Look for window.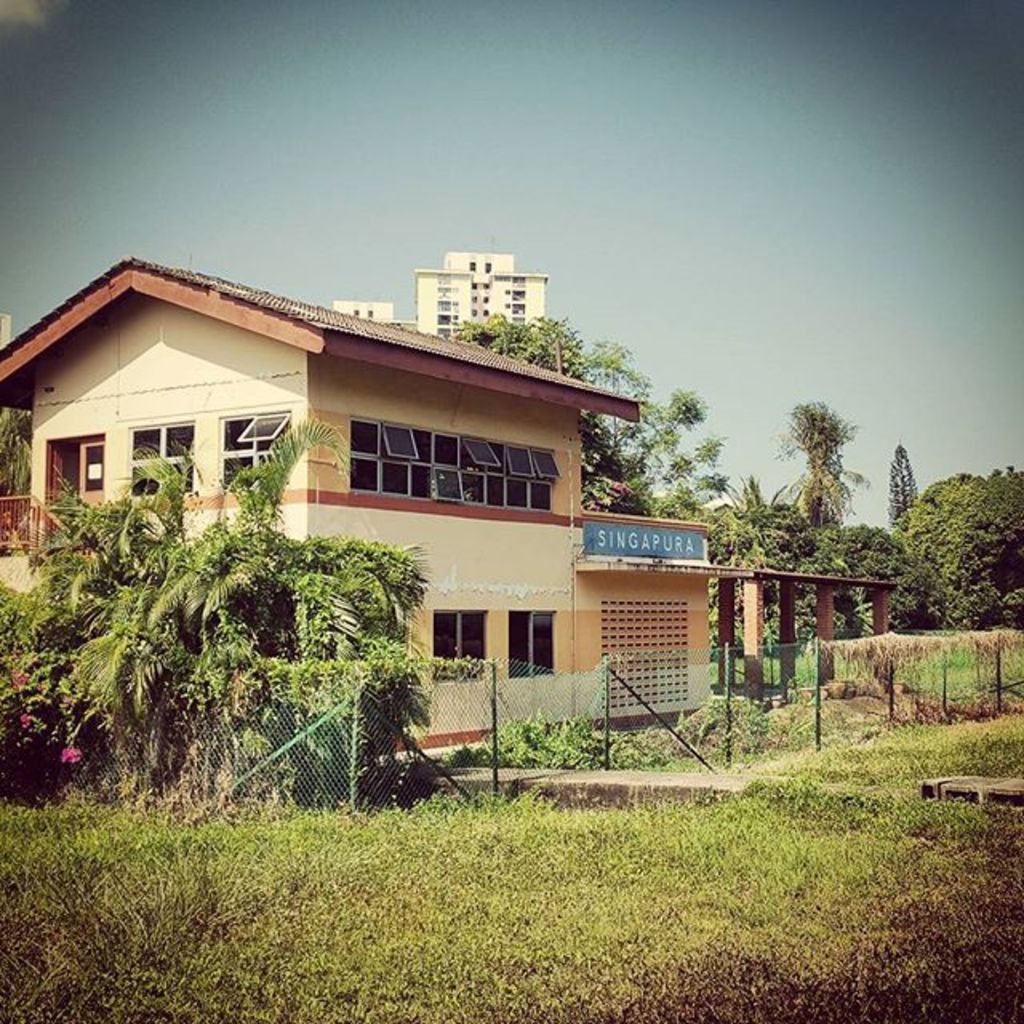
Found: l=365, t=307, r=373, b=318.
